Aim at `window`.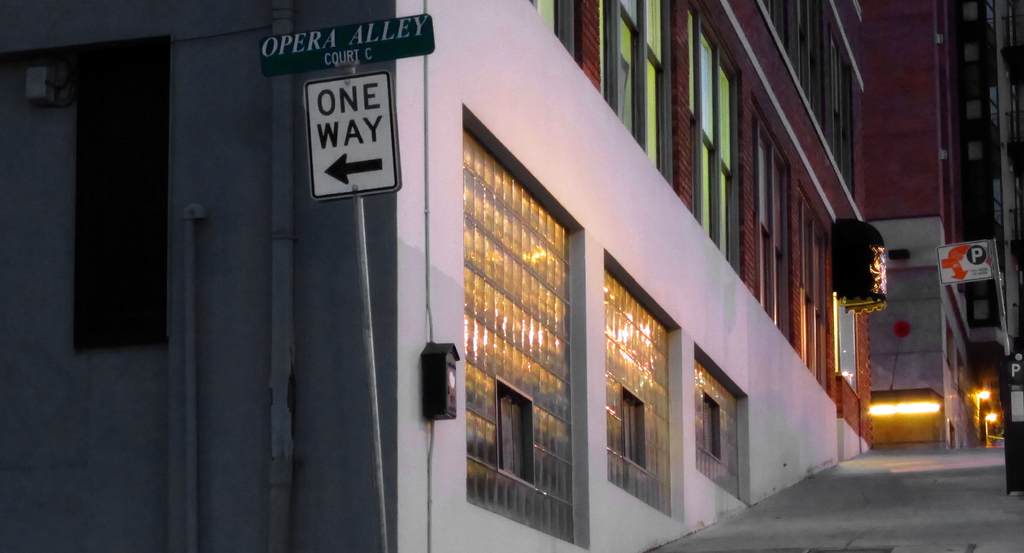
Aimed at Rect(689, 0, 744, 281).
